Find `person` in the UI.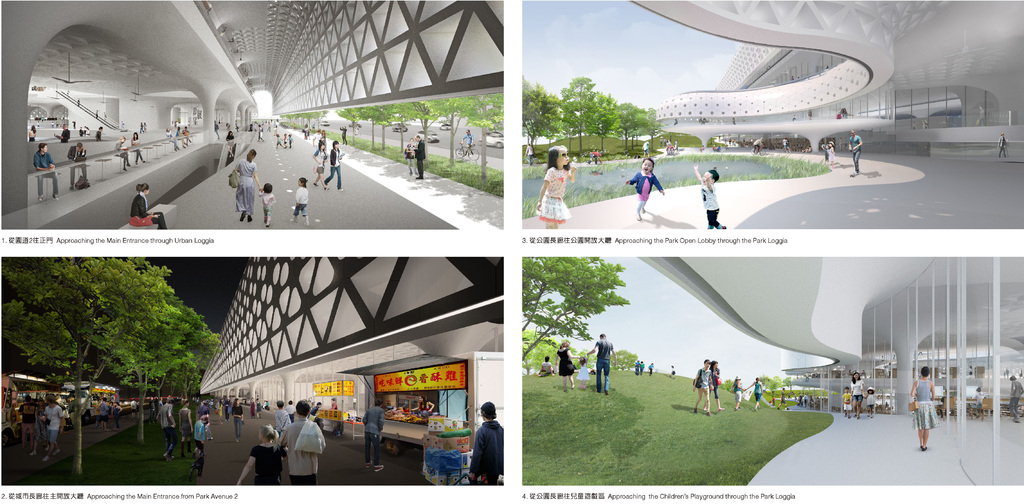
UI element at (left=918, top=117, right=930, bottom=129).
